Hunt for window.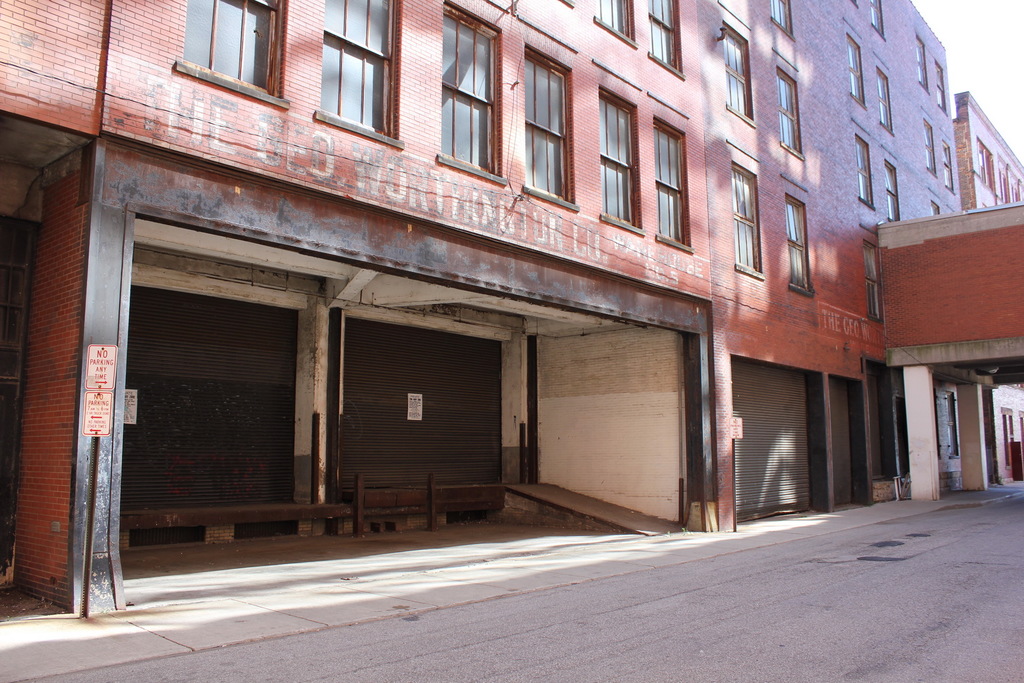
Hunted down at rect(935, 57, 946, 119).
